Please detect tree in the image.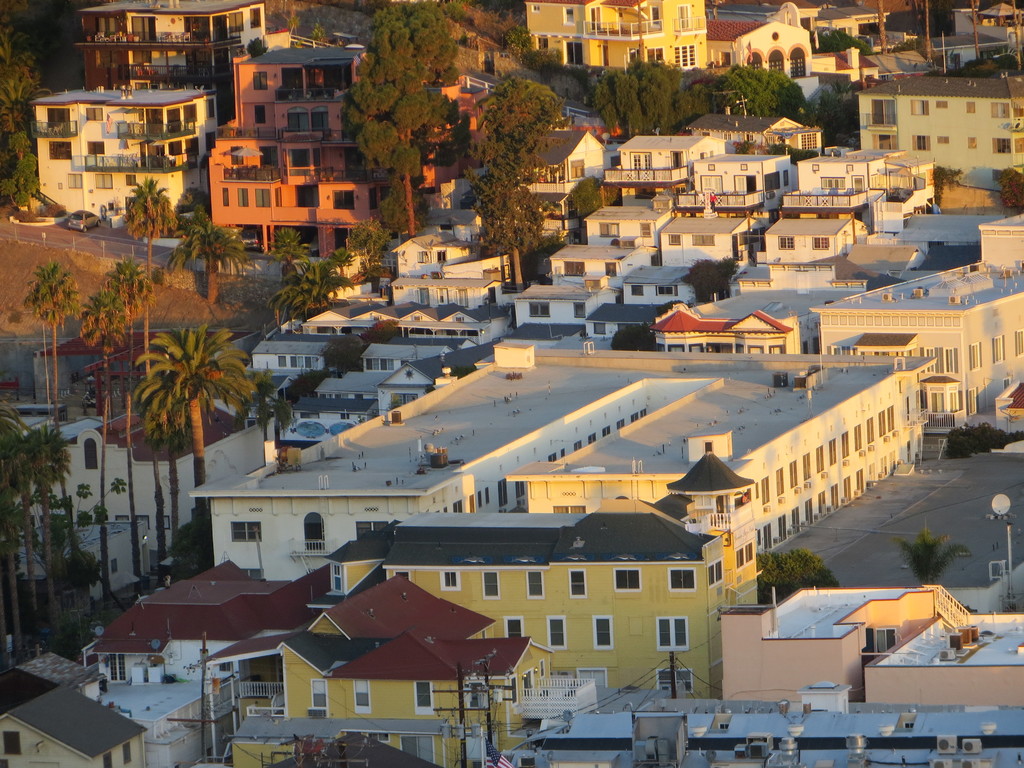
rect(617, 333, 670, 351).
